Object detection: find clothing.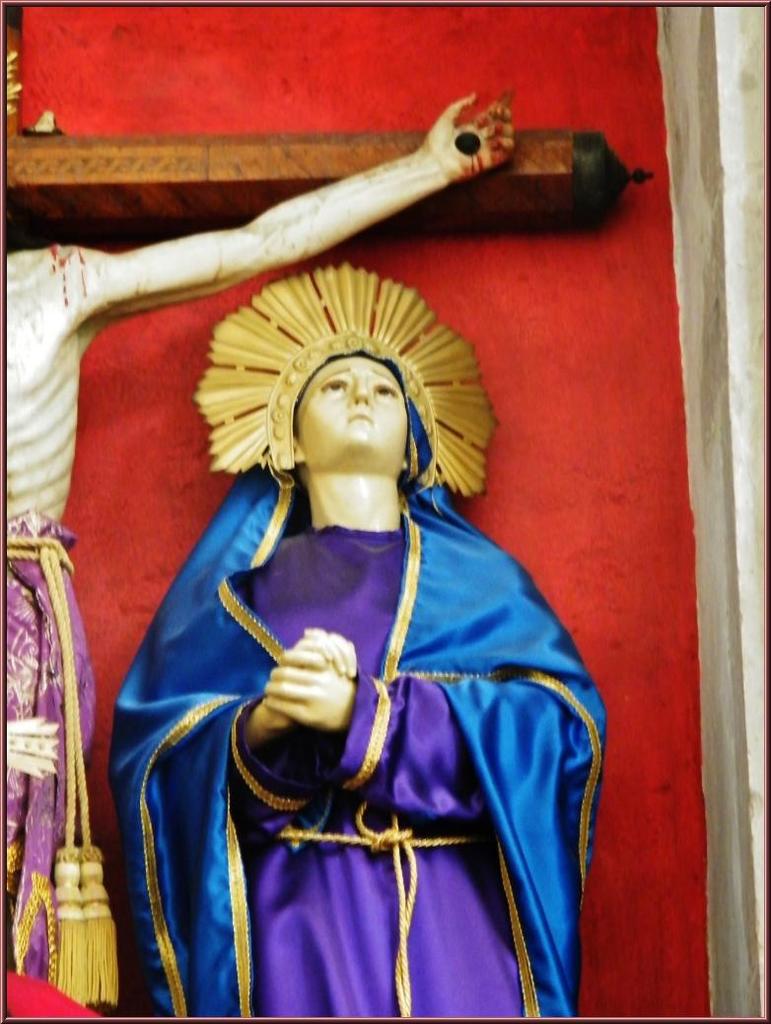
0,521,98,982.
